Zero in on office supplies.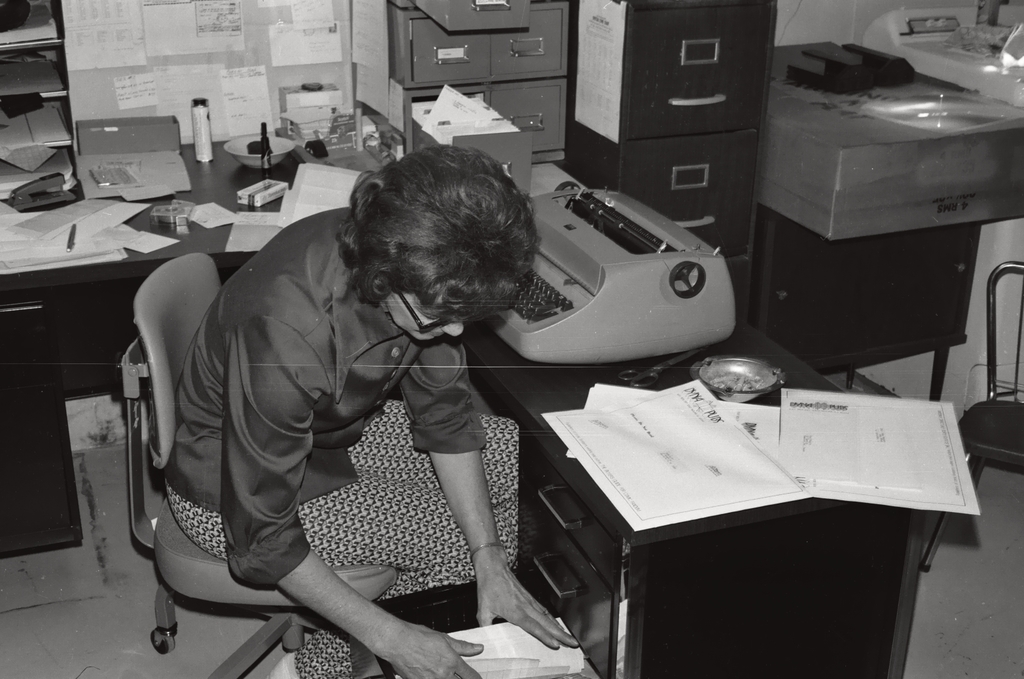
Zeroed in: {"x1": 757, "y1": 224, "x2": 970, "y2": 376}.
